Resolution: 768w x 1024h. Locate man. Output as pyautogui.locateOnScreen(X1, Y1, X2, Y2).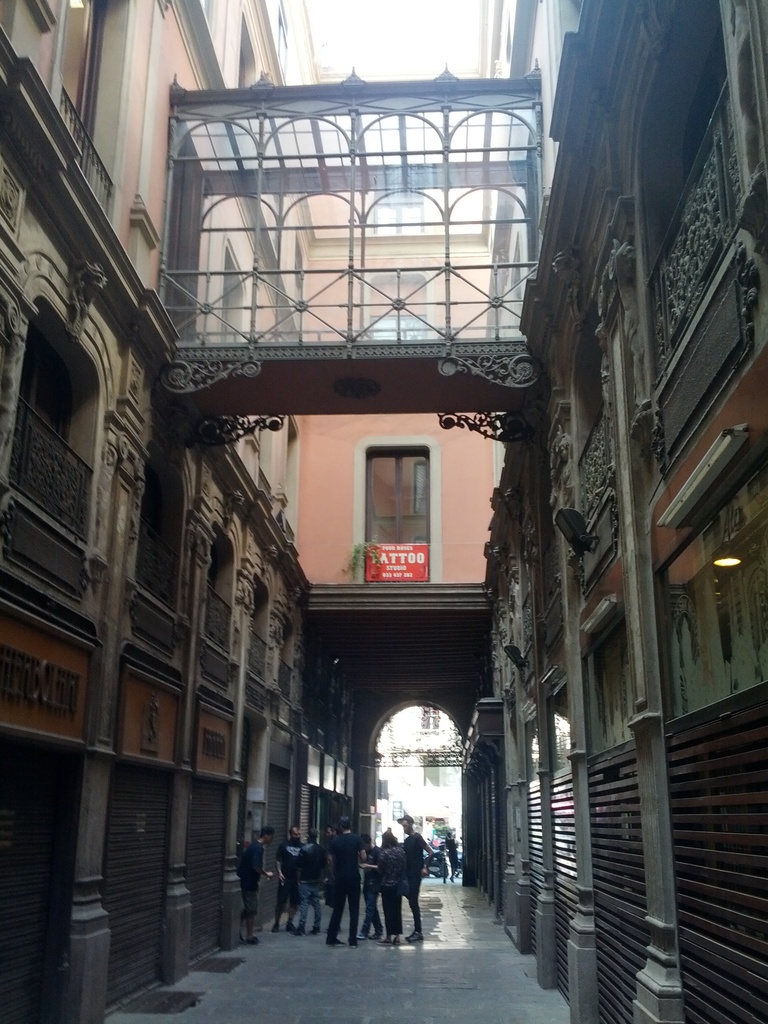
pyautogui.locateOnScreen(236, 825, 273, 947).
